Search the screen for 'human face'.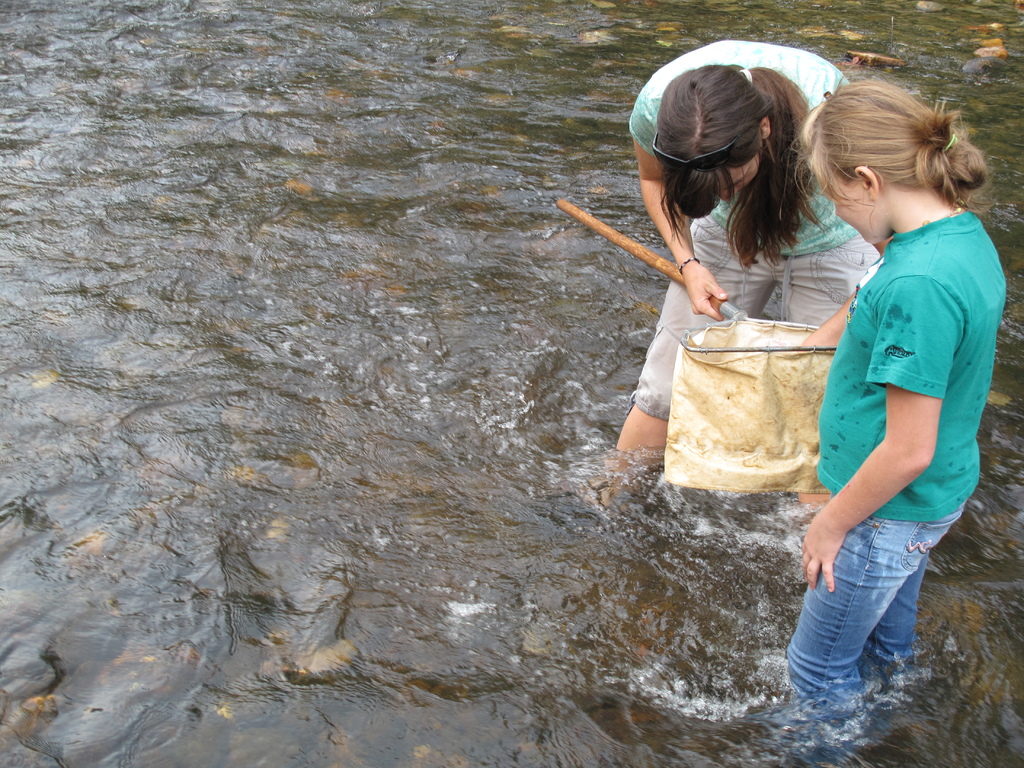
Found at box=[707, 154, 758, 197].
